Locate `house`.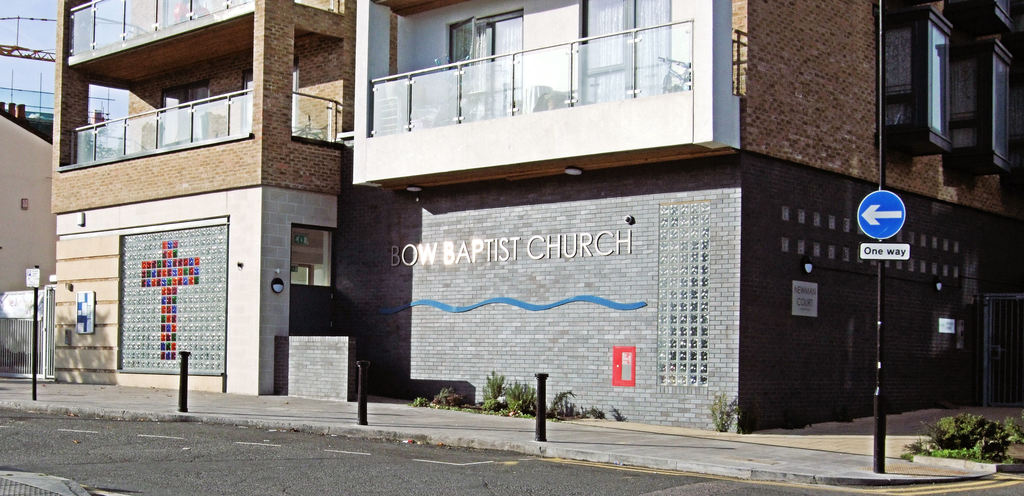
Bounding box: l=45, t=0, r=356, b=399.
